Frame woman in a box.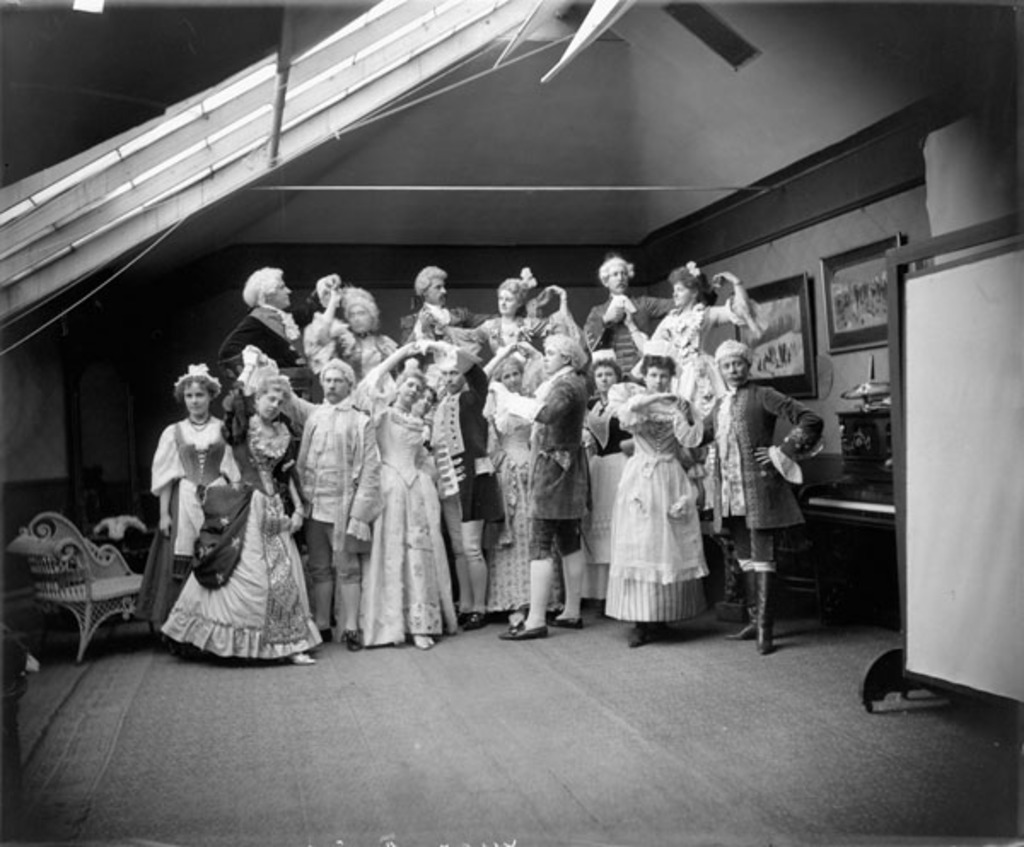
select_region(143, 357, 222, 640).
